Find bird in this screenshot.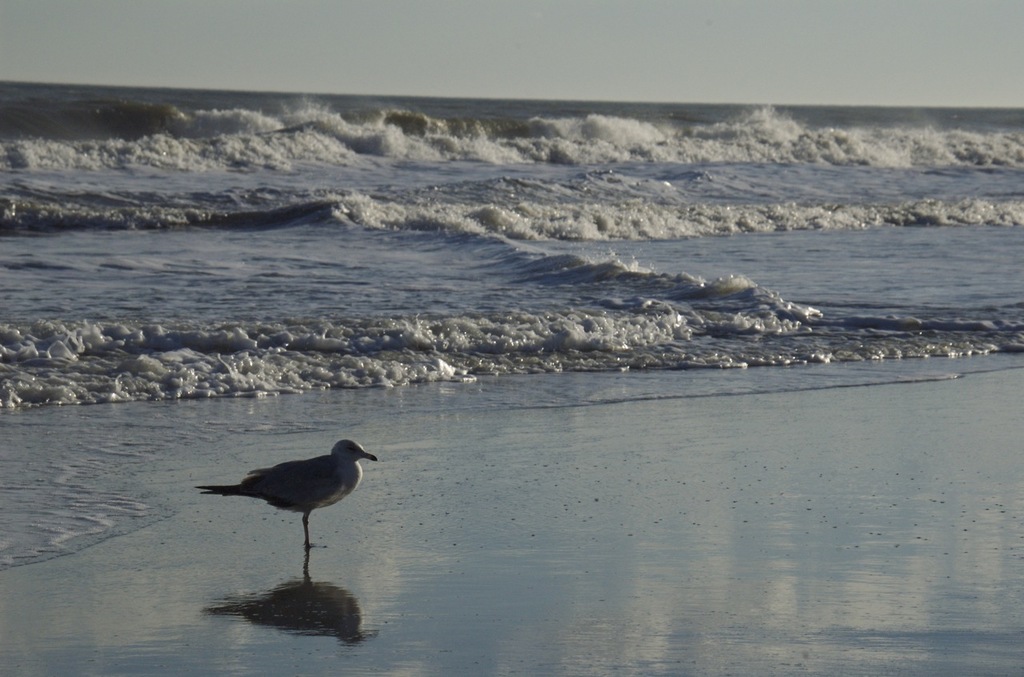
The bounding box for bird is pyautogui.locateOnScreen(195, 448, 374, 565).
